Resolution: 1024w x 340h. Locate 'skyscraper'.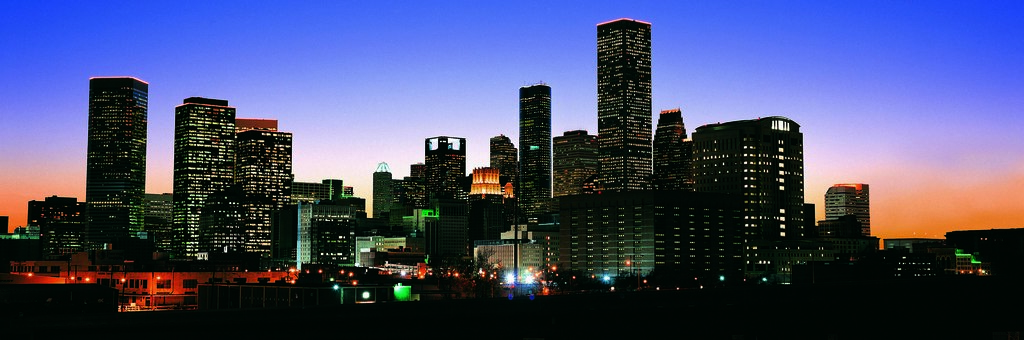
76 70 147 211.
